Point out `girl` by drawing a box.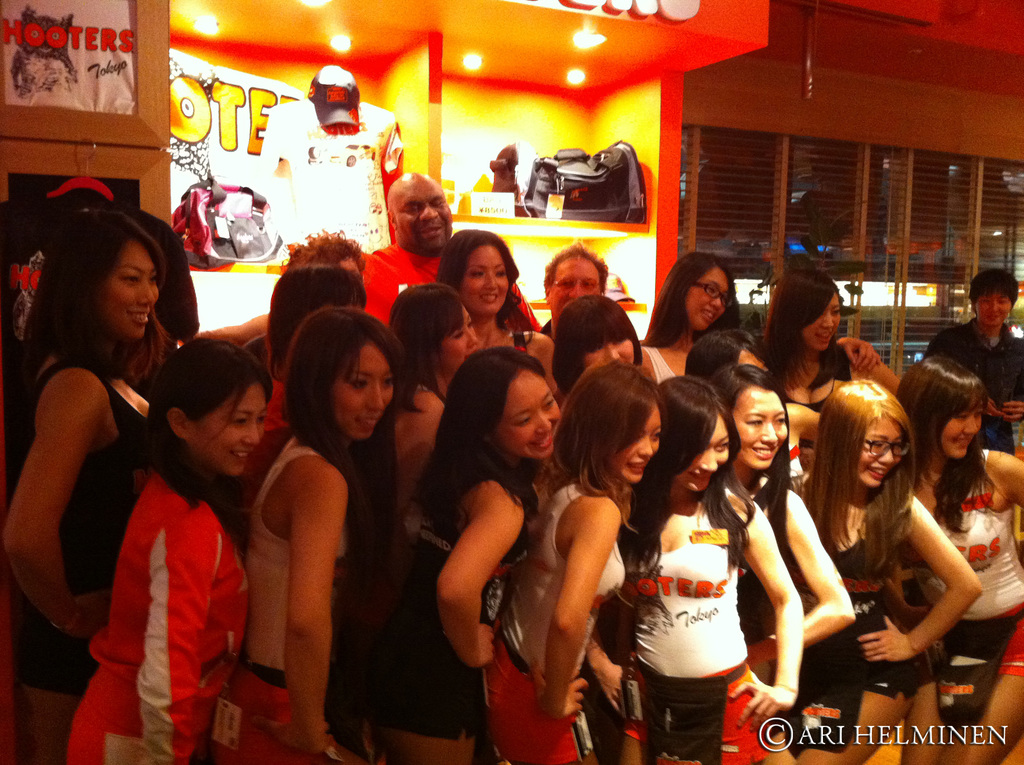
63,346,270,764.
